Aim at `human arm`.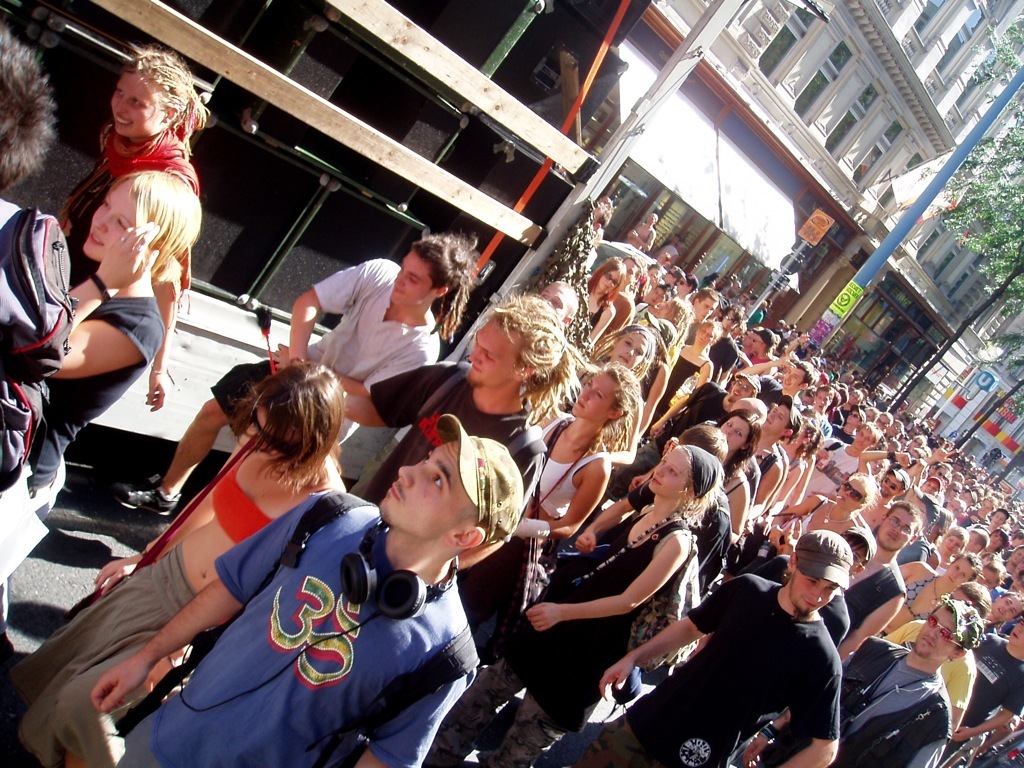
Aimed at x1=736 y1=637 x2=884 y2=767.
